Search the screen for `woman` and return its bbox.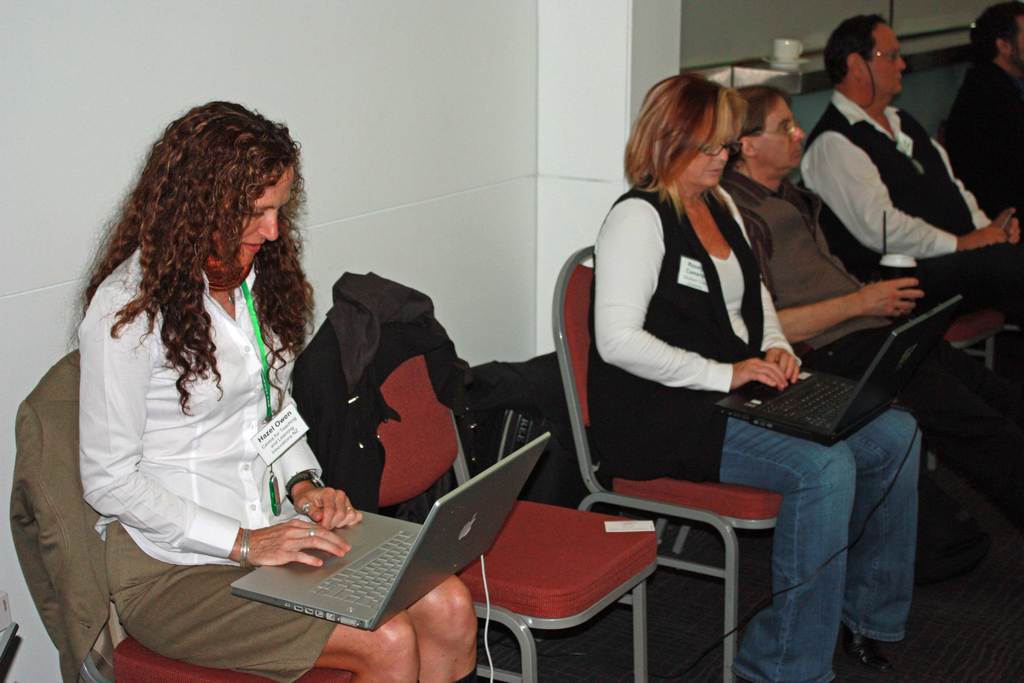
Found: box=[581, 73, 918, 682].
